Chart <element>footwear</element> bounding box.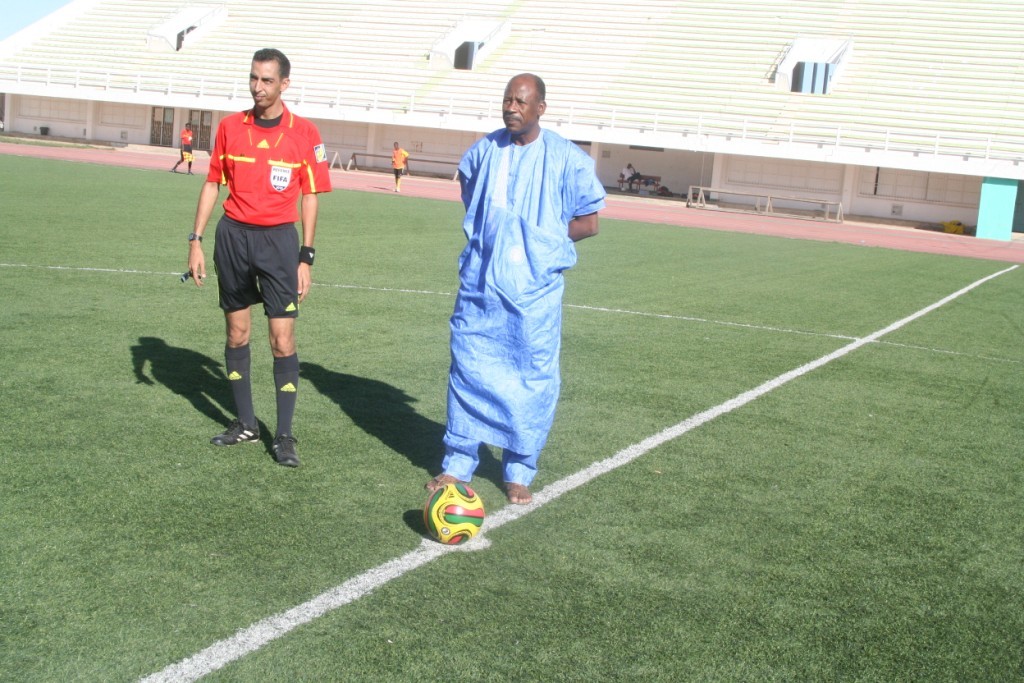
Charted: crop(211, 419, 259, 440).
